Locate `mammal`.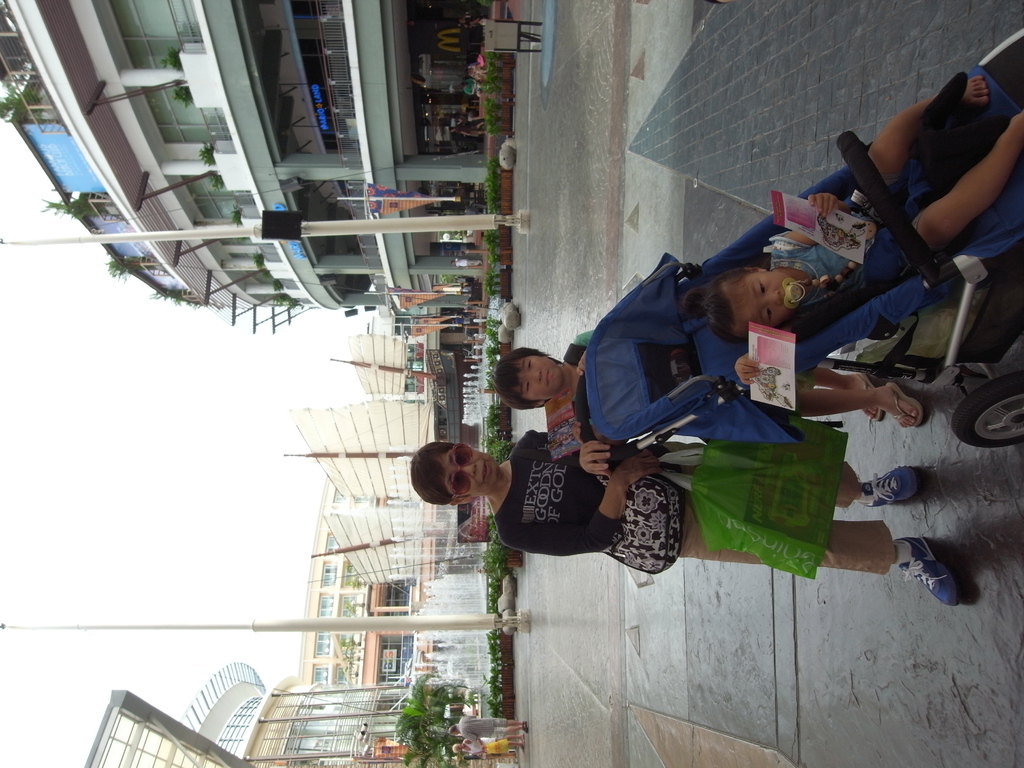
Bounding box: locate(450, 716, 525, 745).
